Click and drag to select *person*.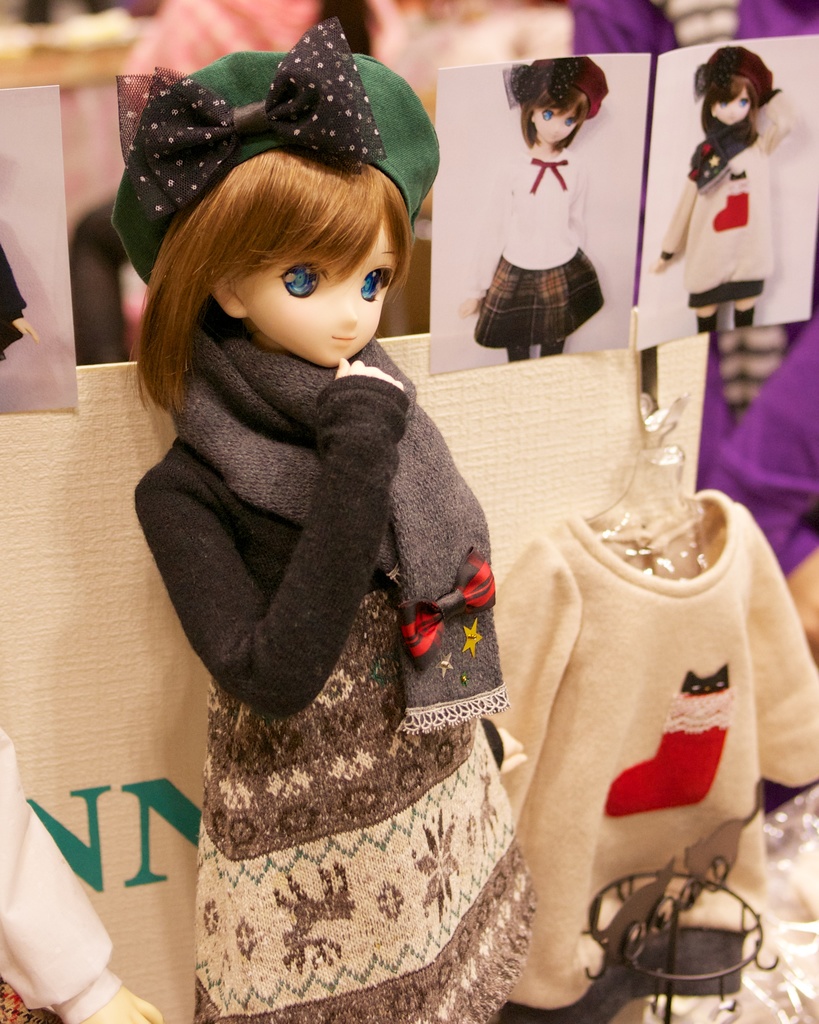
Selection: pyautogui.locateOnScreen(466, 52, 610, 363).
